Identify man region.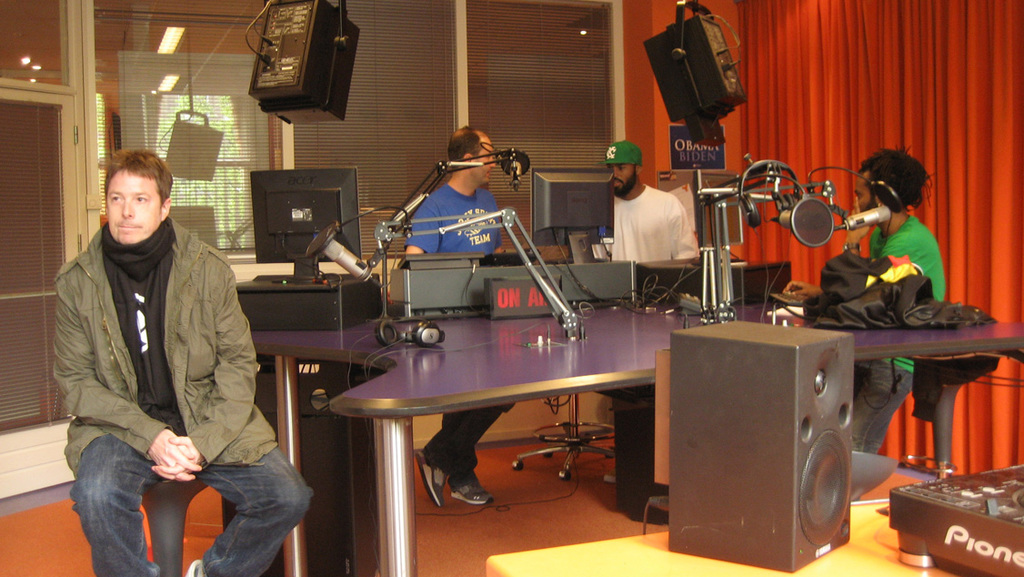
Region: bbox=(46, 140, 297, 571).
